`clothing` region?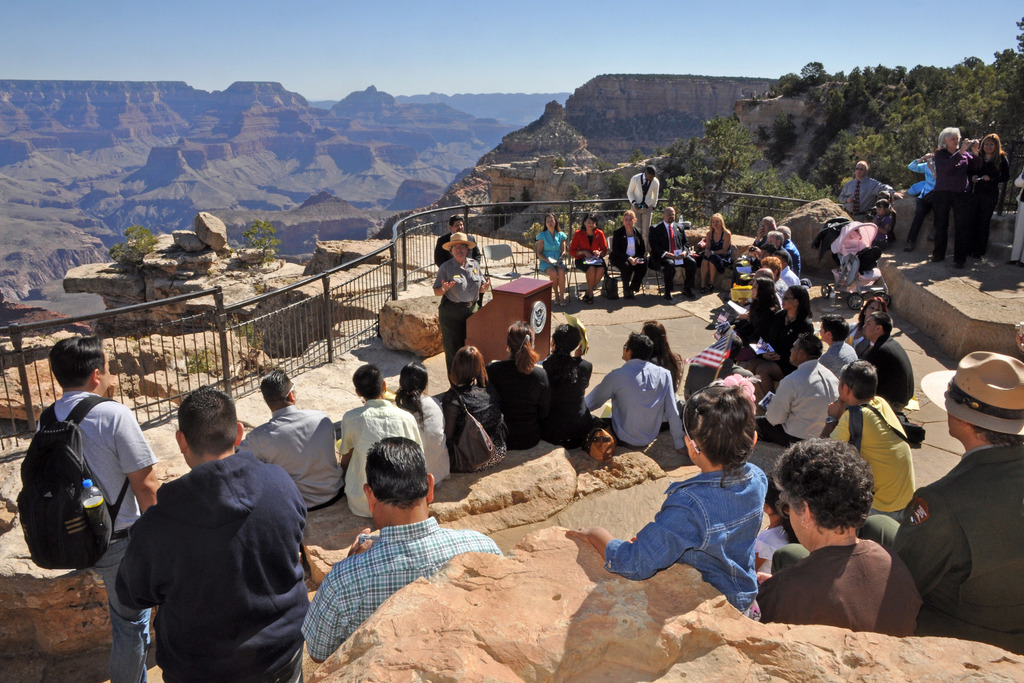
(693, 231, 732, 264)
